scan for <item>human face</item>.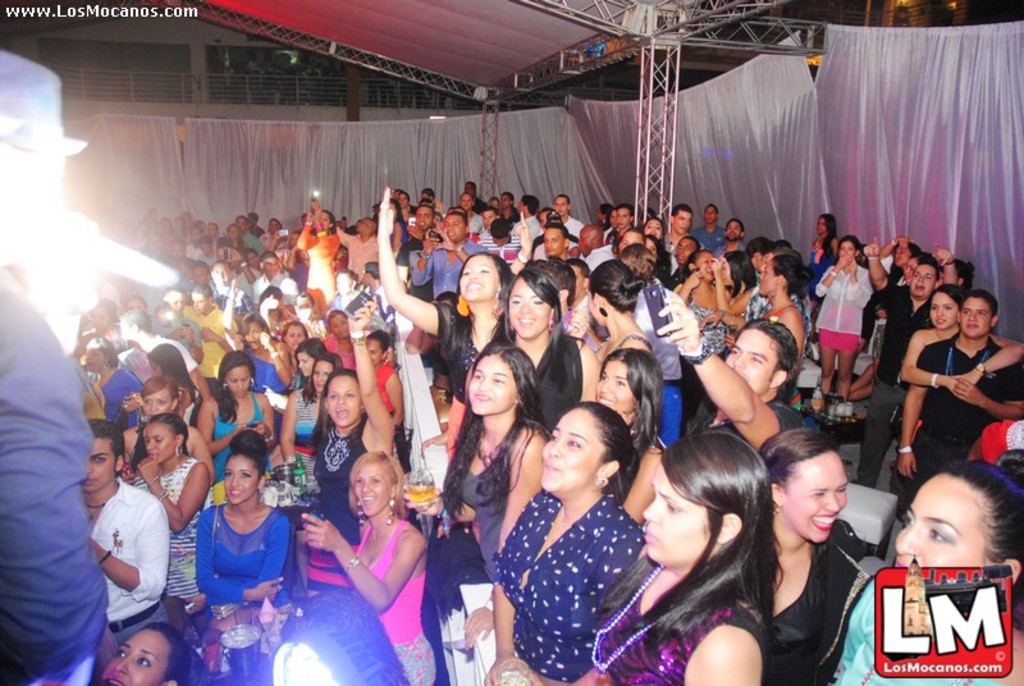
Scan result: pyautogui.locateOnScreen(576, 223, 591, 253).
